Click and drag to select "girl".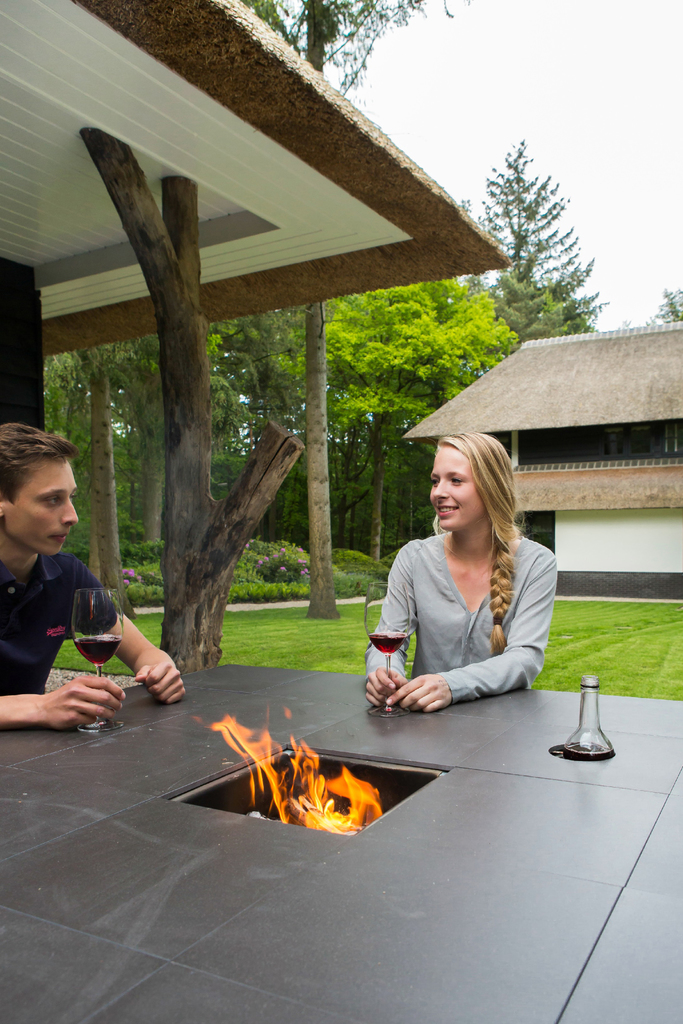
Selection: pyautogui.locateOnScreen(366, 437, 557, 712).
